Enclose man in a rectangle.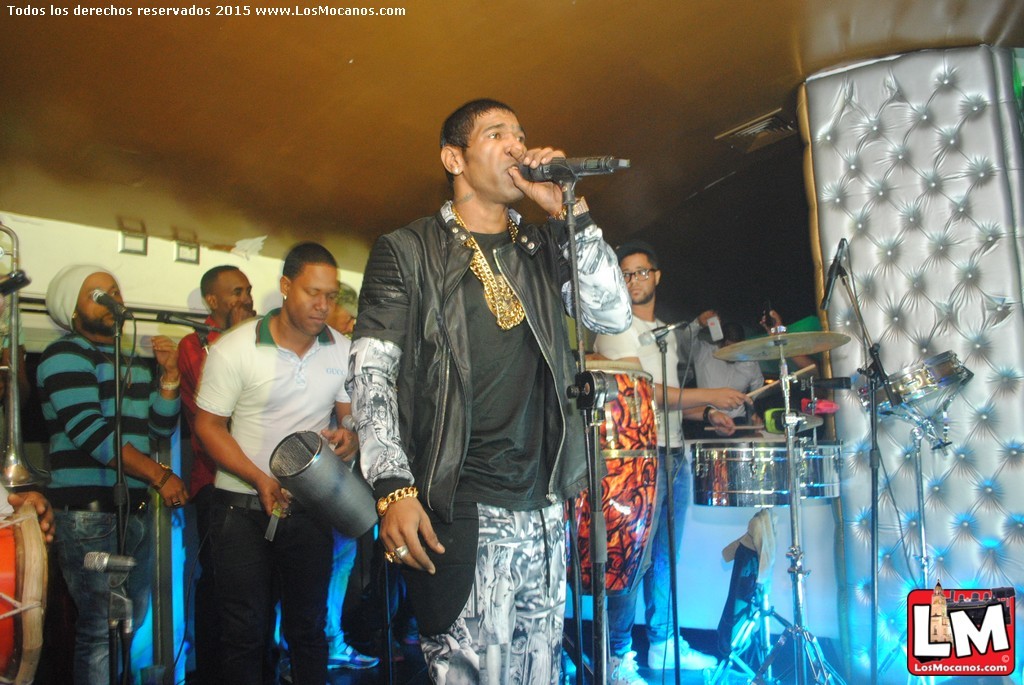
189:264:251:679.
